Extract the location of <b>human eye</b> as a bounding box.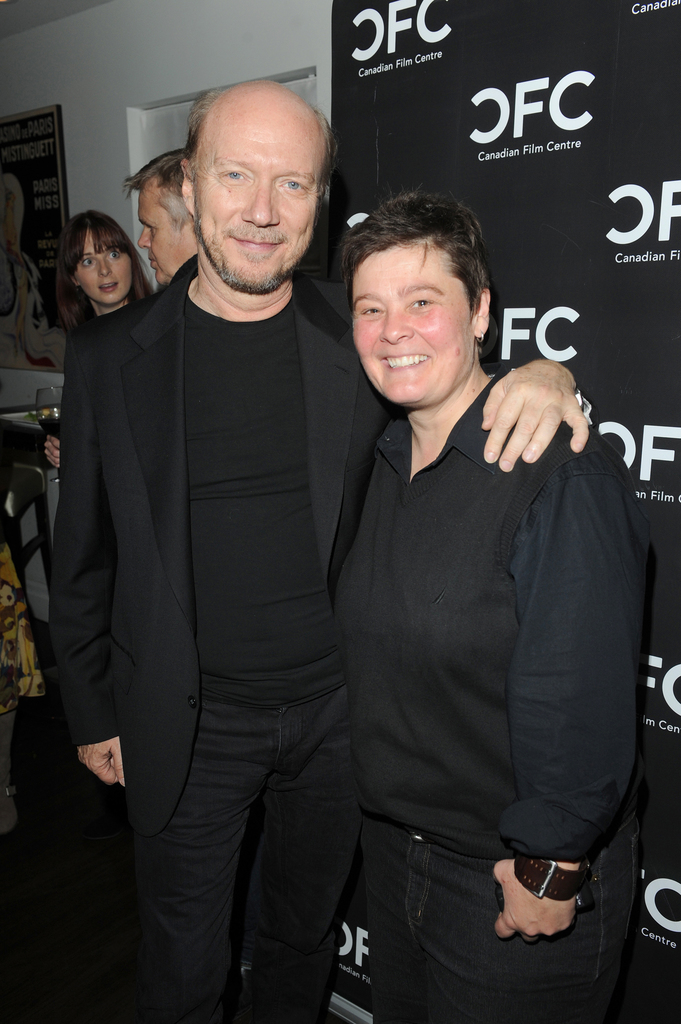
BBox(277, 175, 316, 195).
